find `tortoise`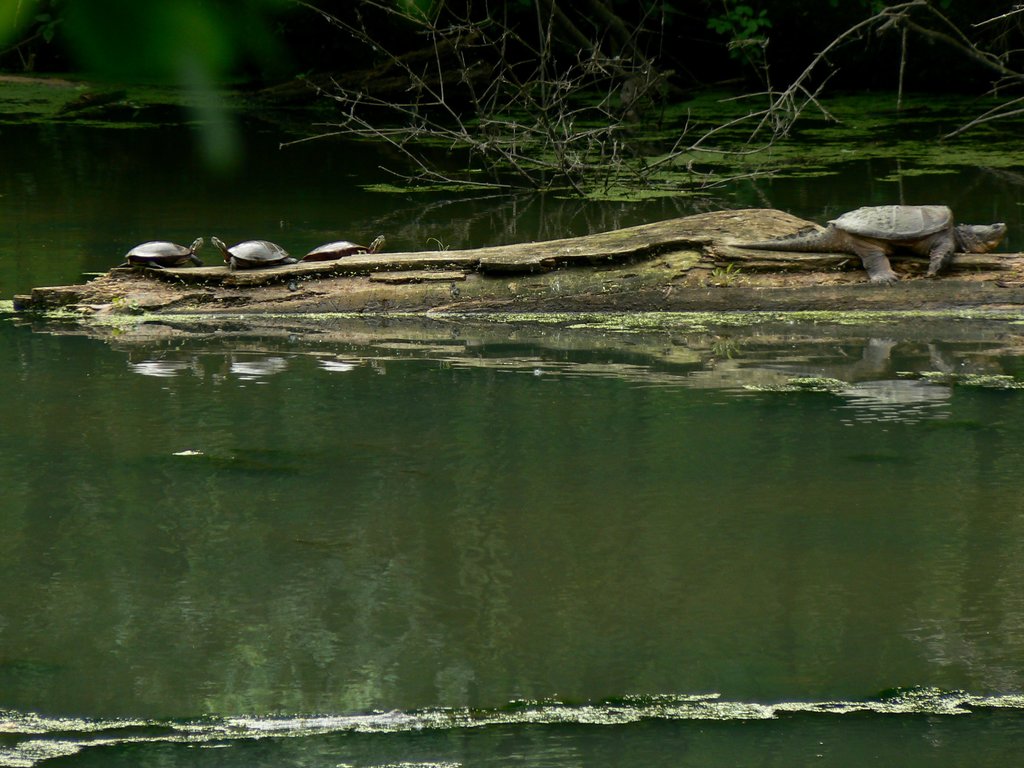
(x1=731, y1=204, x2=1007, y2=287)
